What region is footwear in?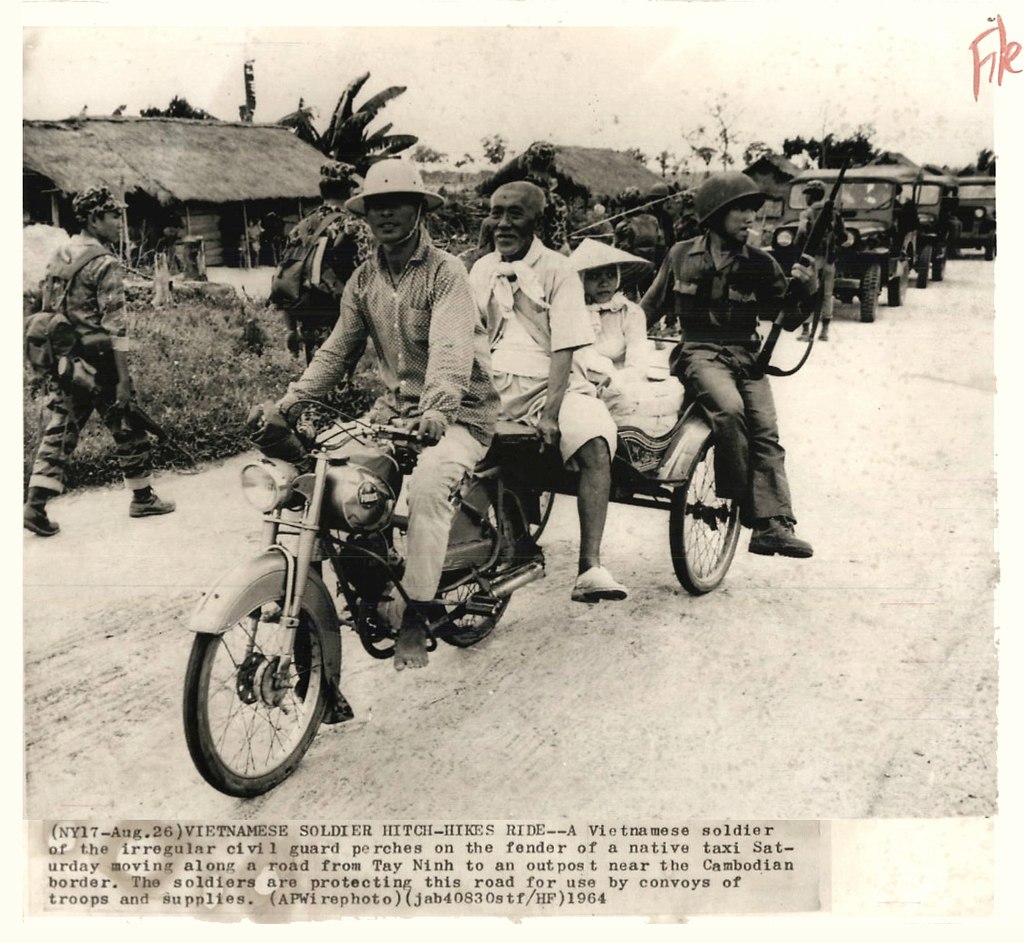
(818, 314, 837, 342).
